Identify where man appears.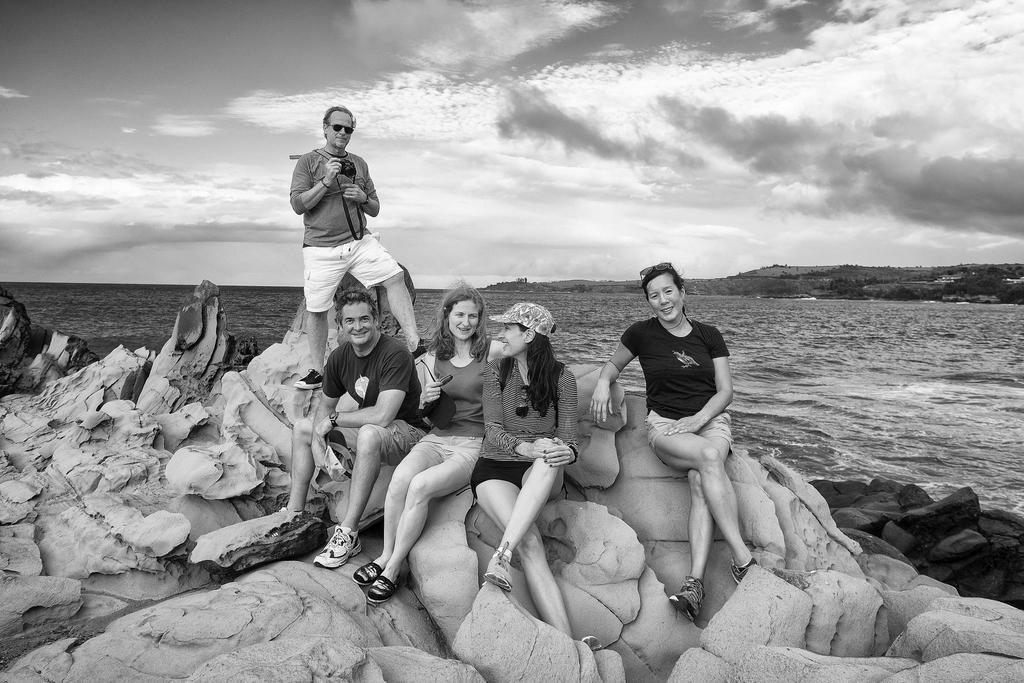
Appears at <bbox>257, 288, 426, 569</bbox>.
